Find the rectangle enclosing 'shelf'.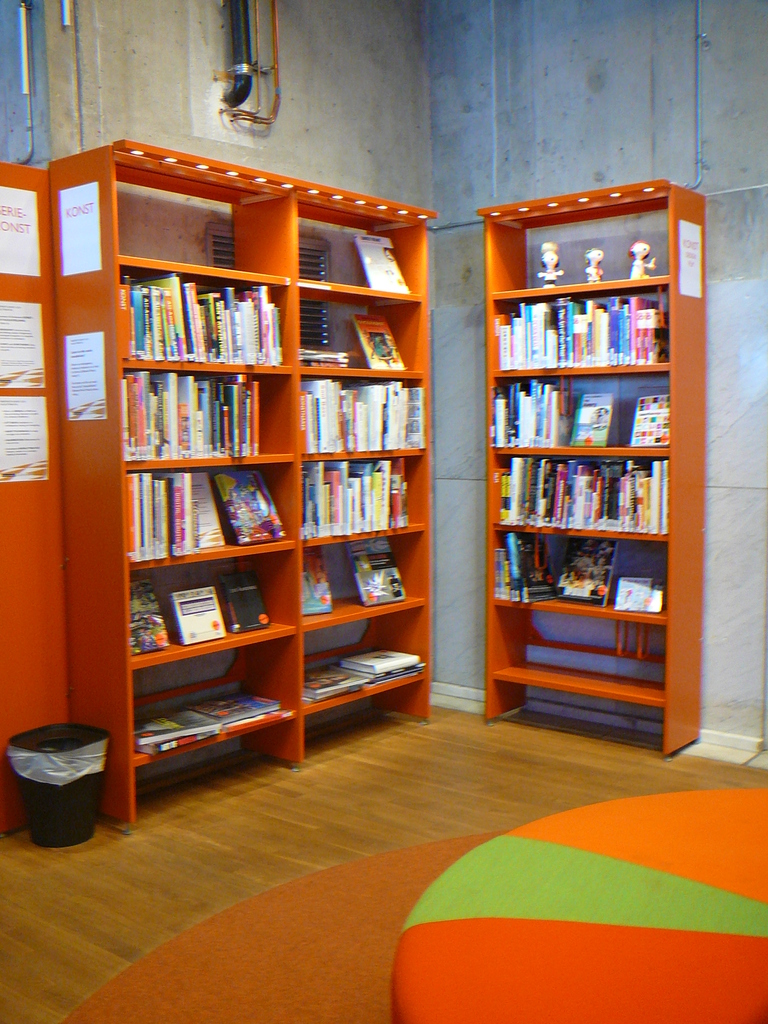
x1=292, y1=454, x2=445, y2=550.
